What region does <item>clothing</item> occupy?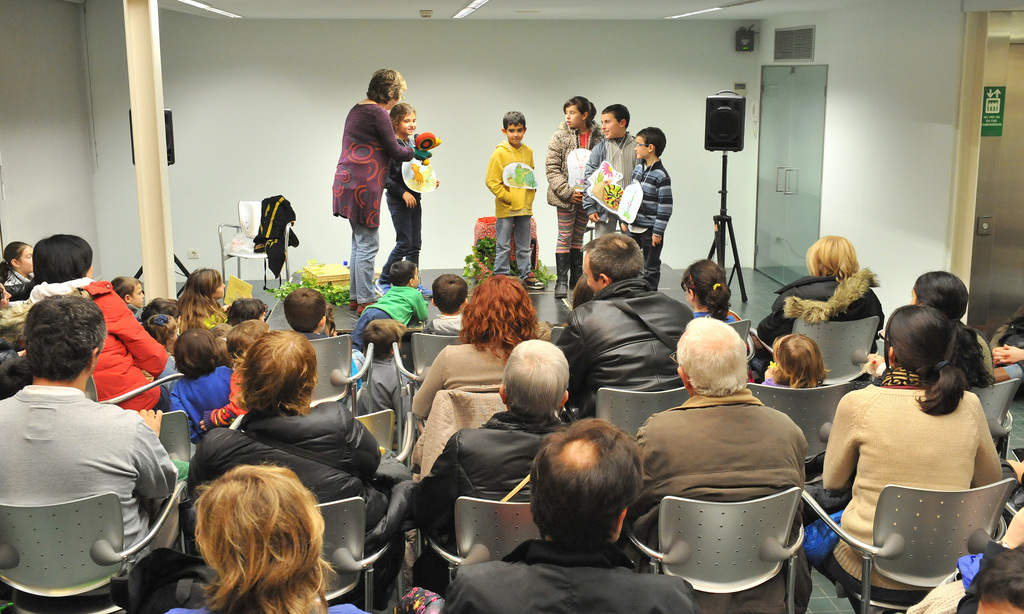
Rect(412, 335, 503, 408).
